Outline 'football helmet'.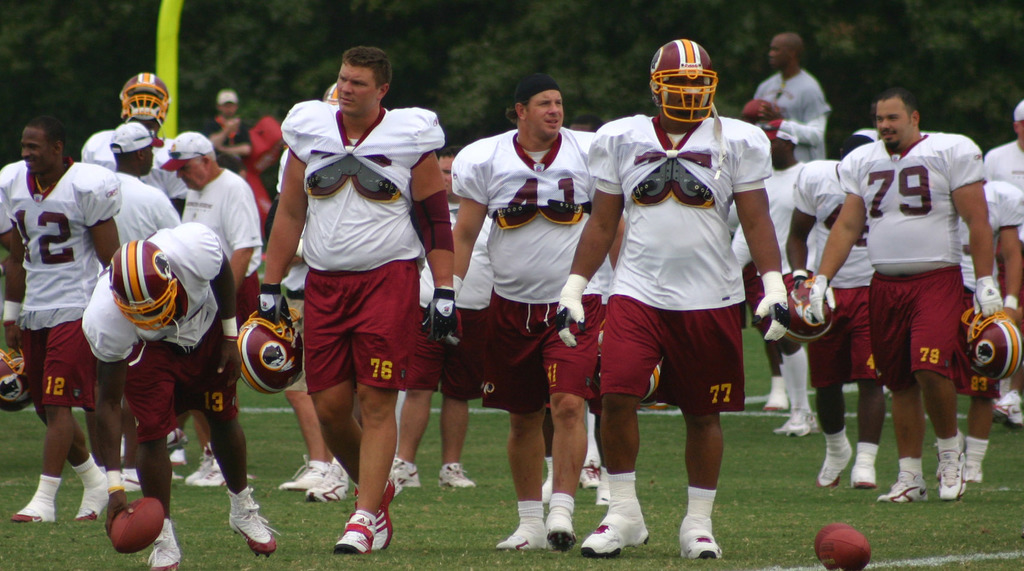
Outline: bbox=[0, 343, 35, 411].
